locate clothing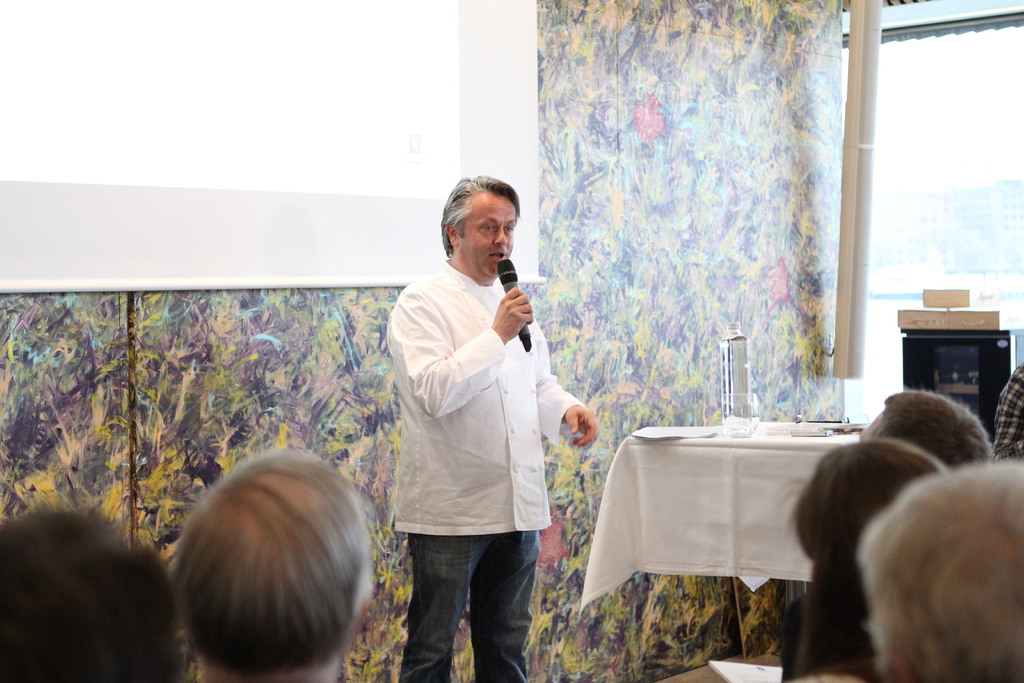
[383, 218, 577, 642]
